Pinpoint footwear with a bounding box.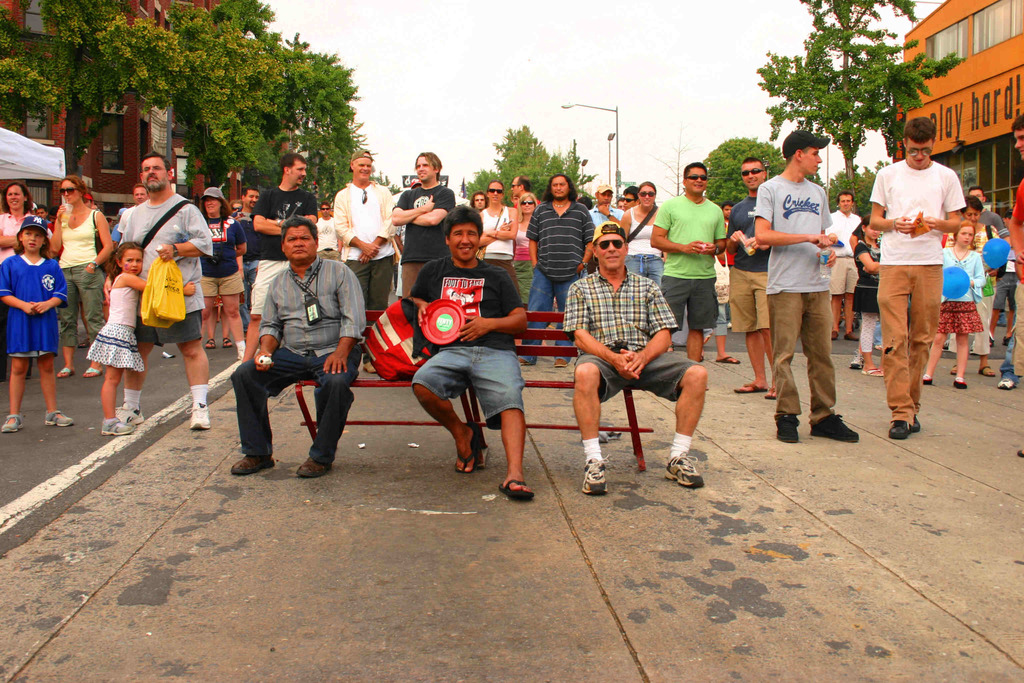
(left=83, top=363, right=102, bottom=379).
